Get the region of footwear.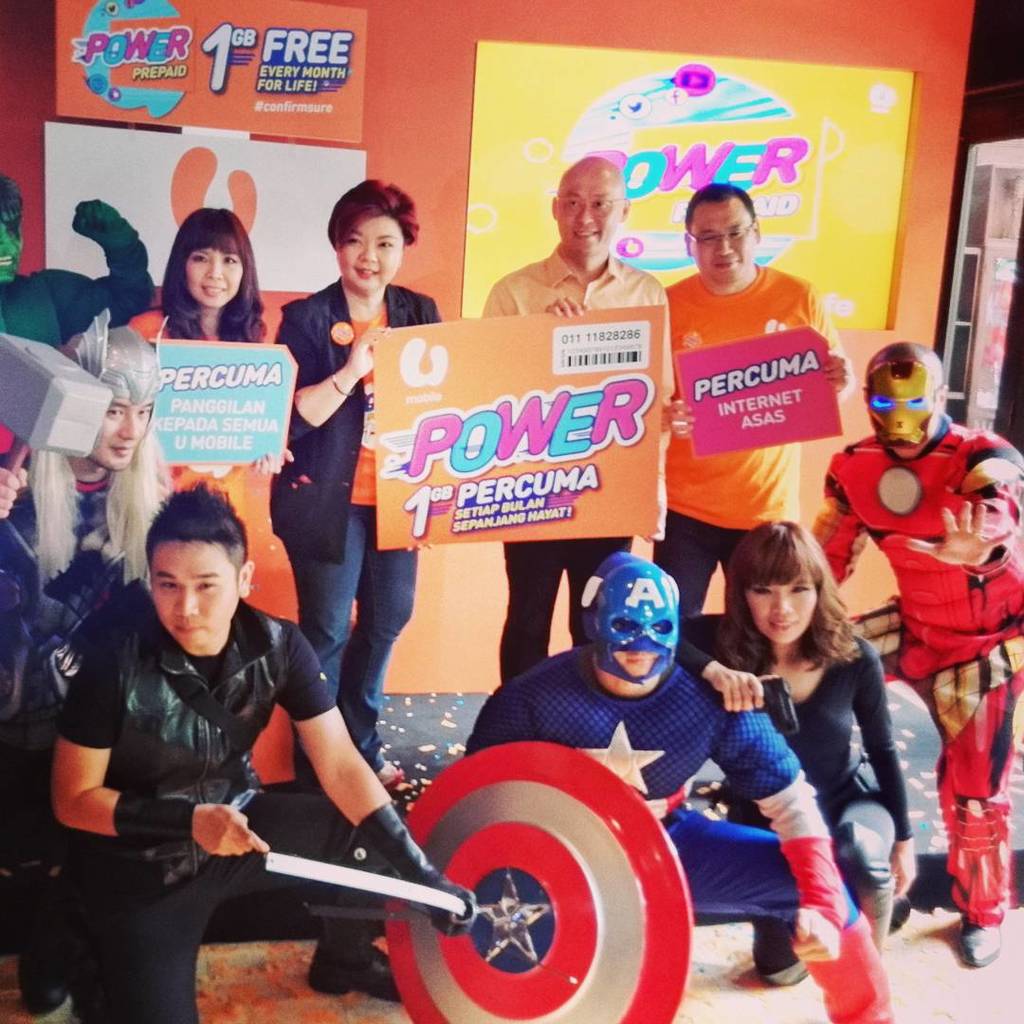
[x1=384, y1=768, x2=411, y2=796].
